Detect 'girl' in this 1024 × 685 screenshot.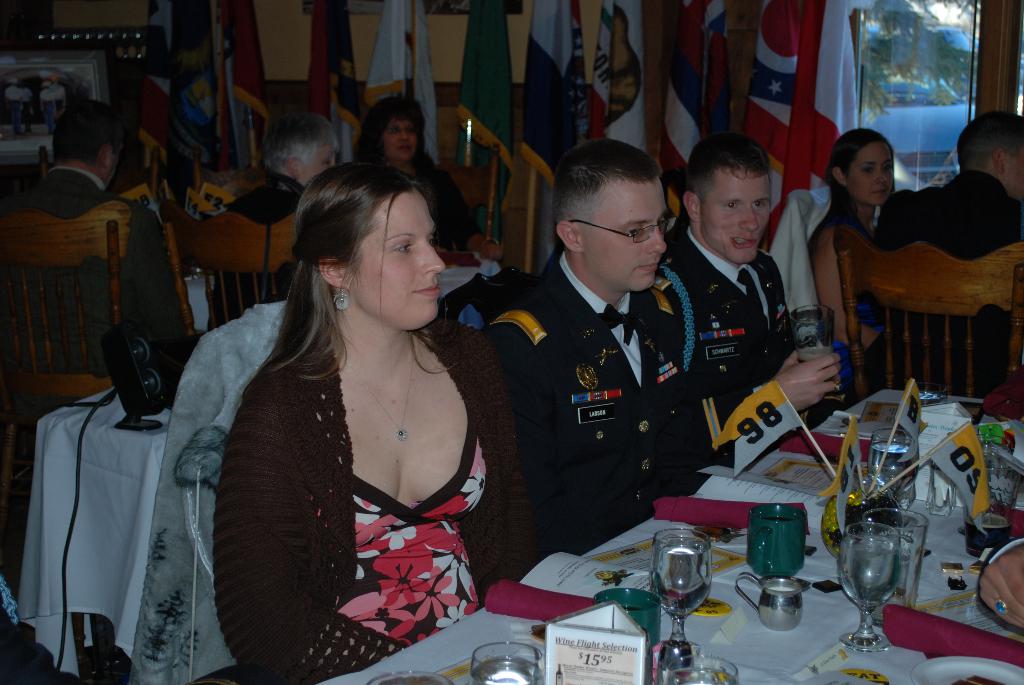
Detection: 808/127/924/346.
